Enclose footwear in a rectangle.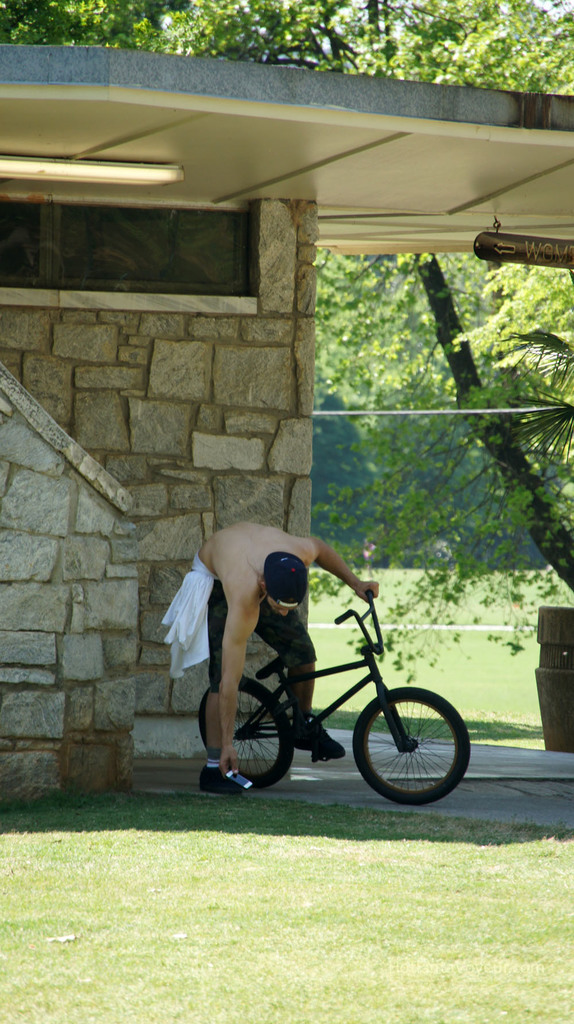
{"x1": 198, "y1": 758, "x2": 245, "y2": 786}.
